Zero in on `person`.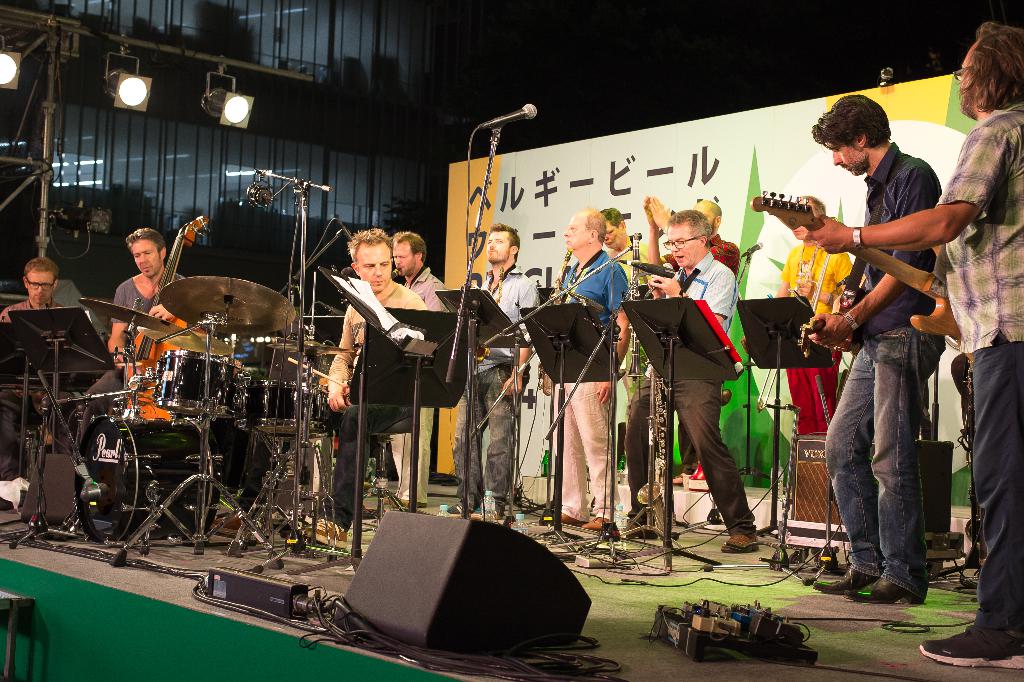
Zeroed in: crop(609, 204, 764, 554).
